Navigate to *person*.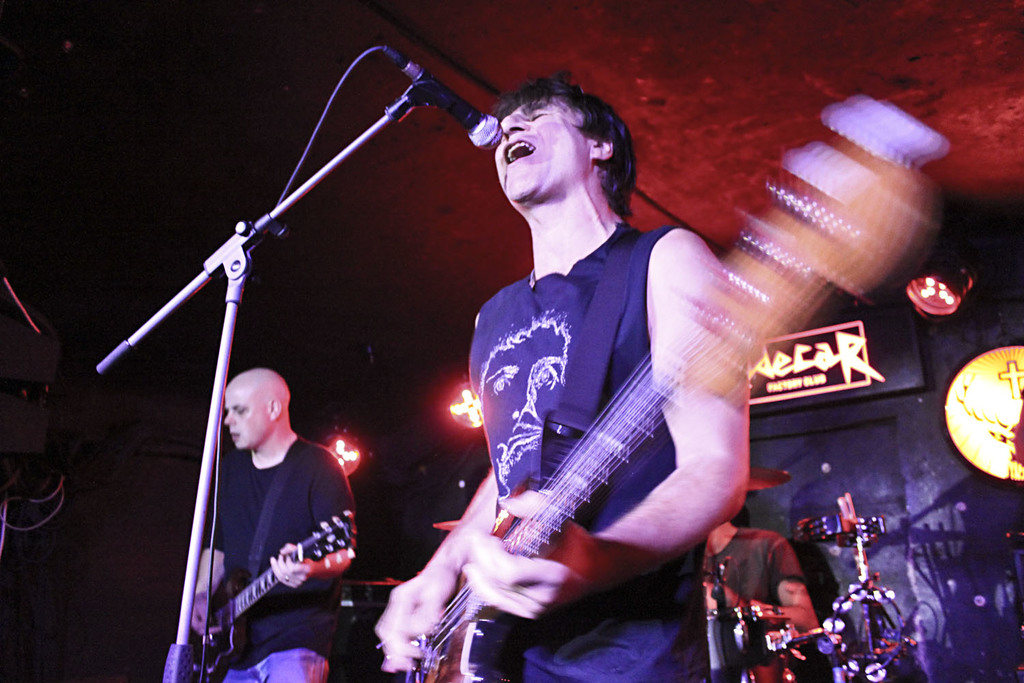
Navigation target: locate(188, 365, 356, 682).
